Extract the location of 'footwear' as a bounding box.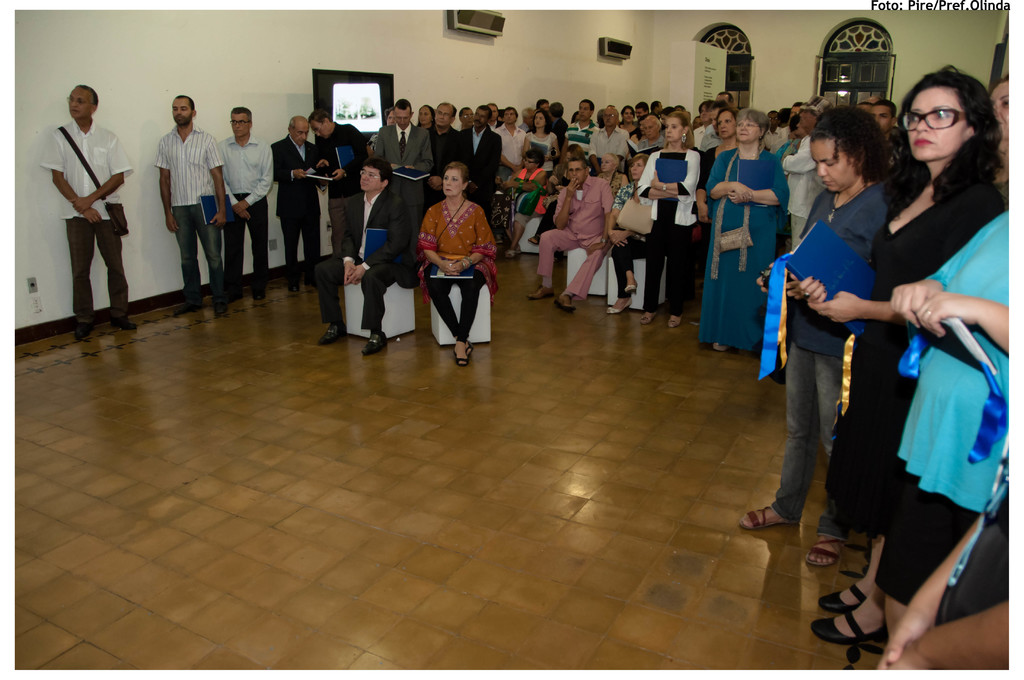
(left=809, top=613, right=888, bottom=650).
